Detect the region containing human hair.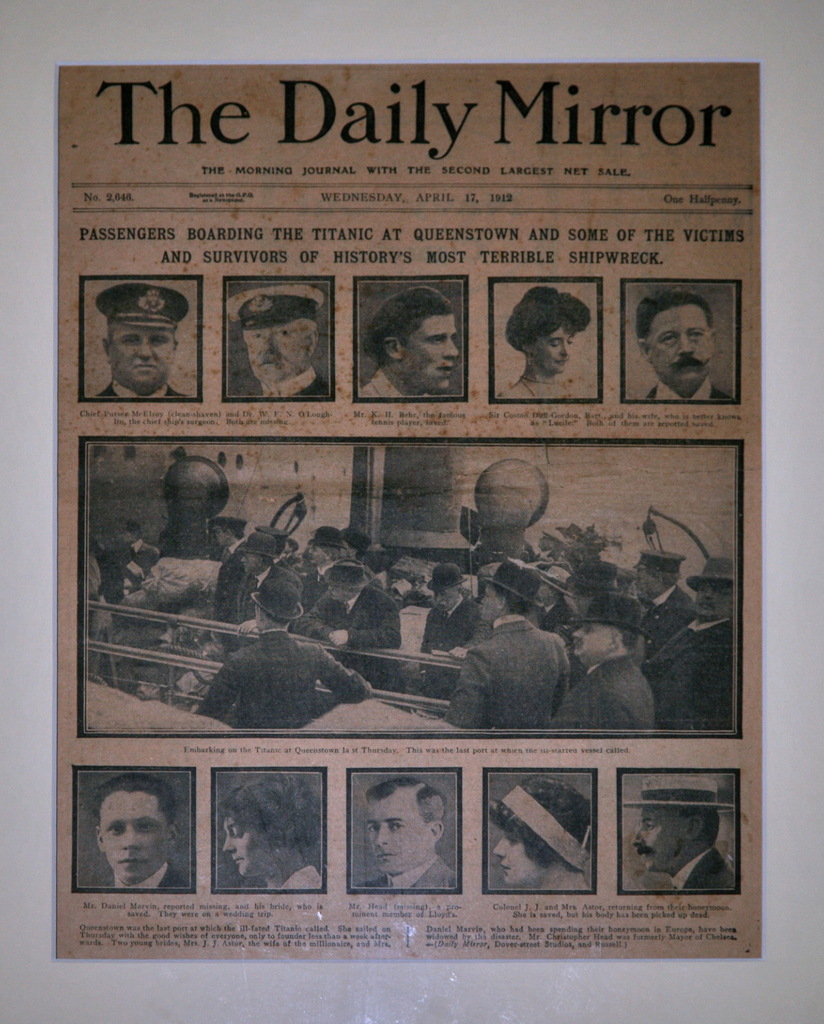
bbox=(487, 794, 569, 865).
